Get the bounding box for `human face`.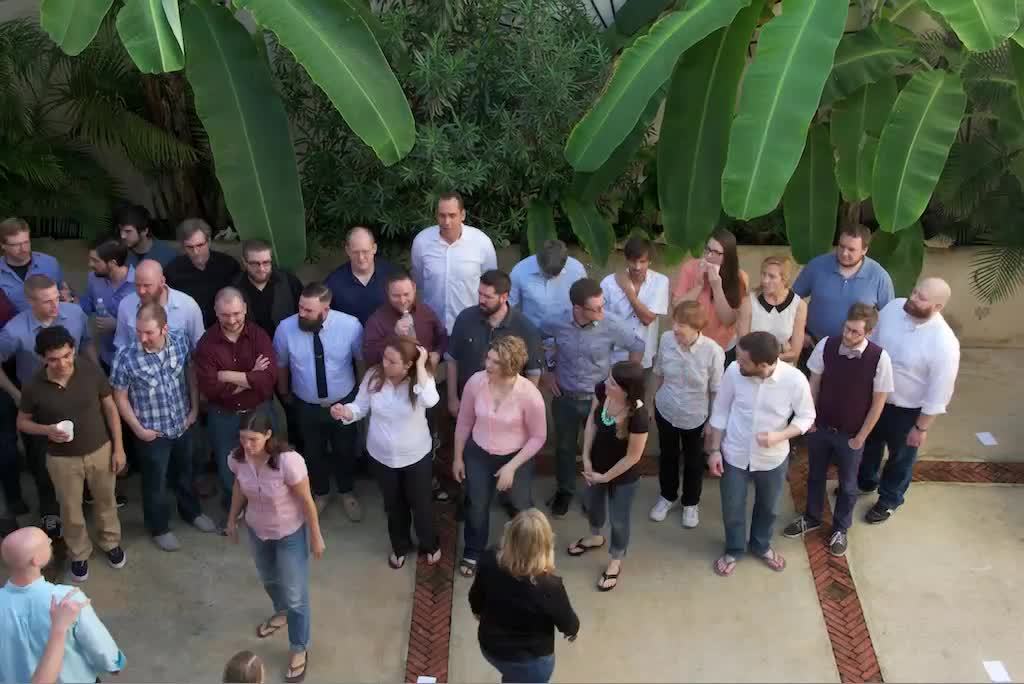
bbox=[133, 275, 161, 303].
